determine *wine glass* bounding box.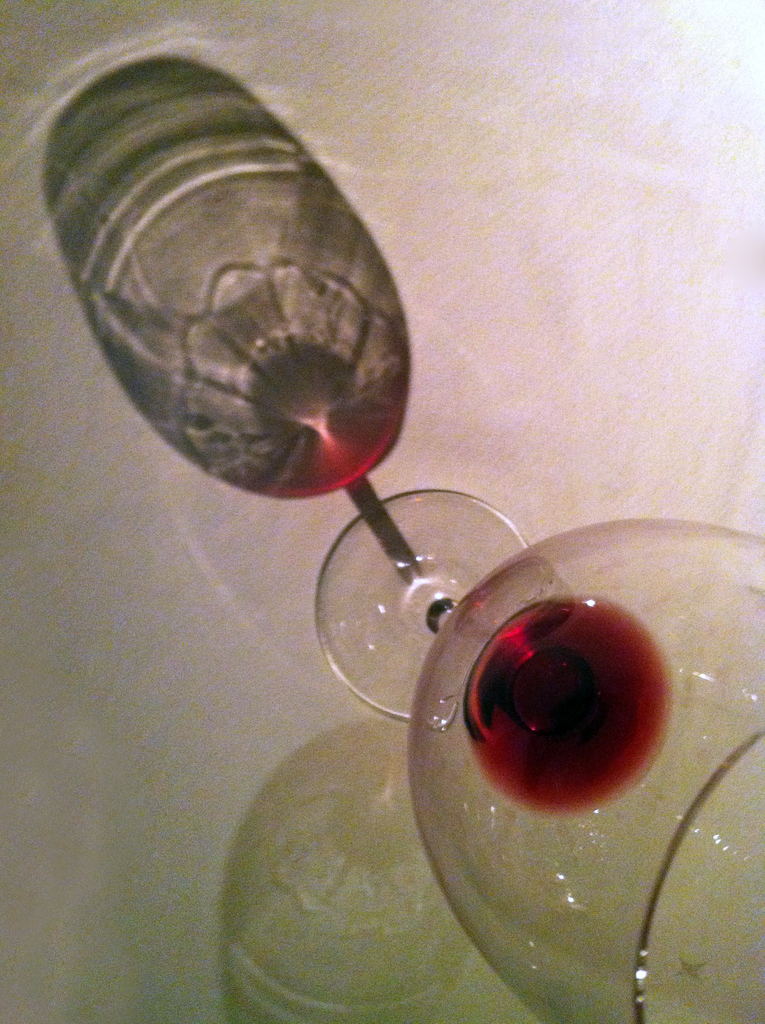
Determined: {"left": 315, "top": 484, "right": 764, "bottom": 1023}.
